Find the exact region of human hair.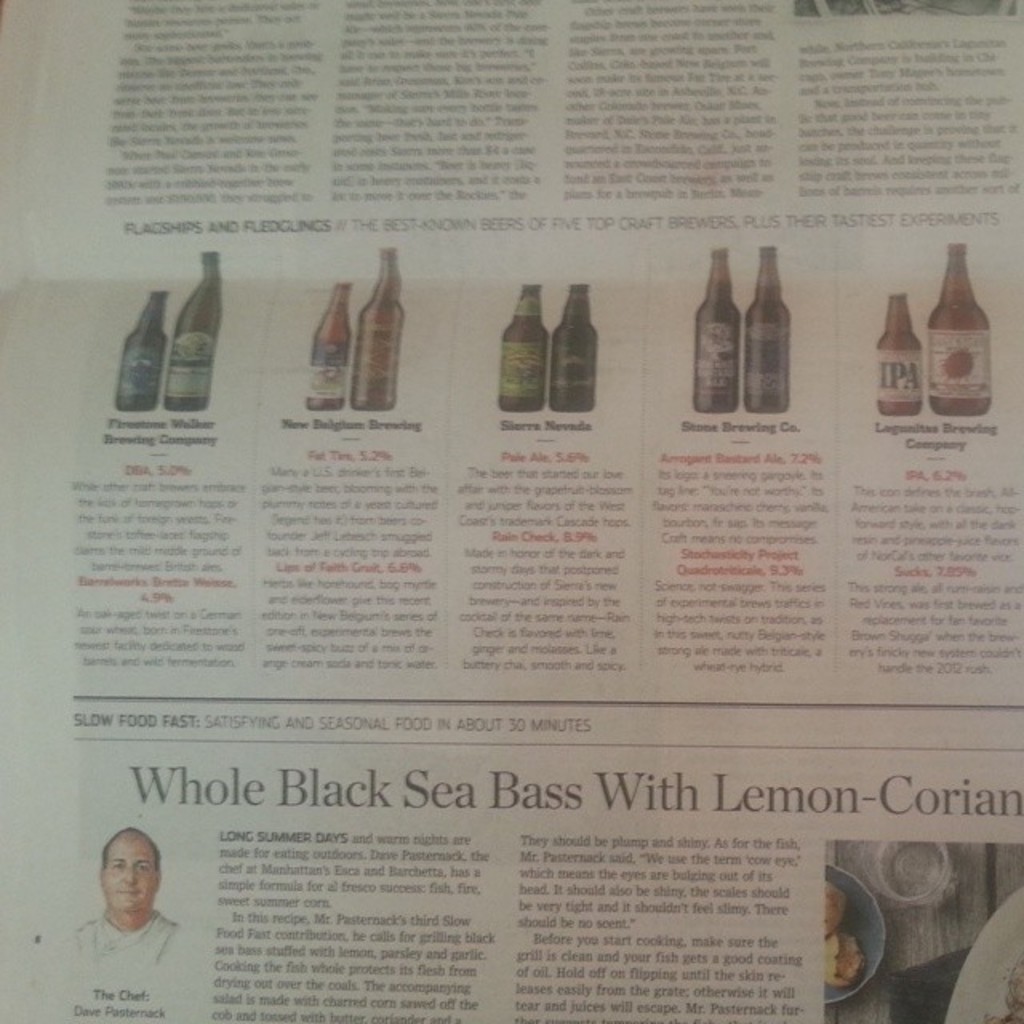
Exact region: crop(99, 822, 160, 882).
